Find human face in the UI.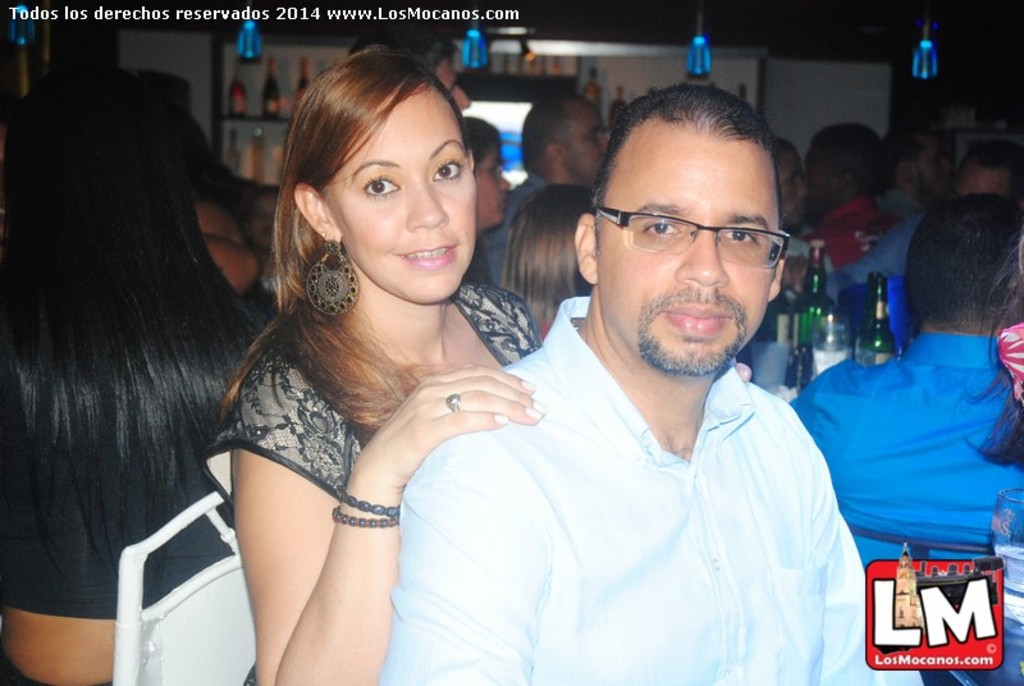
UI element at Rect(788, 159, 812, 219).
